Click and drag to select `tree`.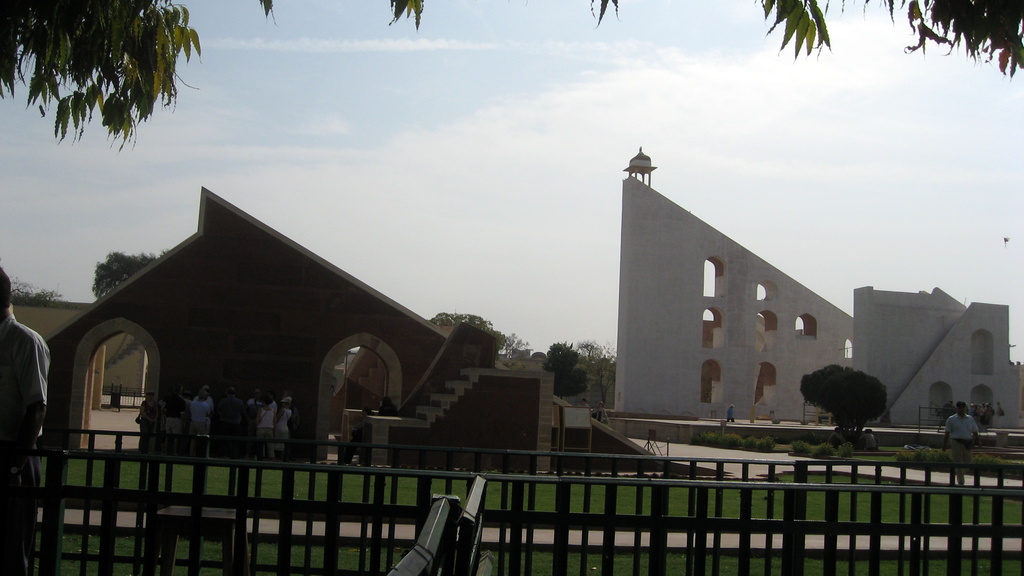
Selection: 8, 273, 66, 301.
